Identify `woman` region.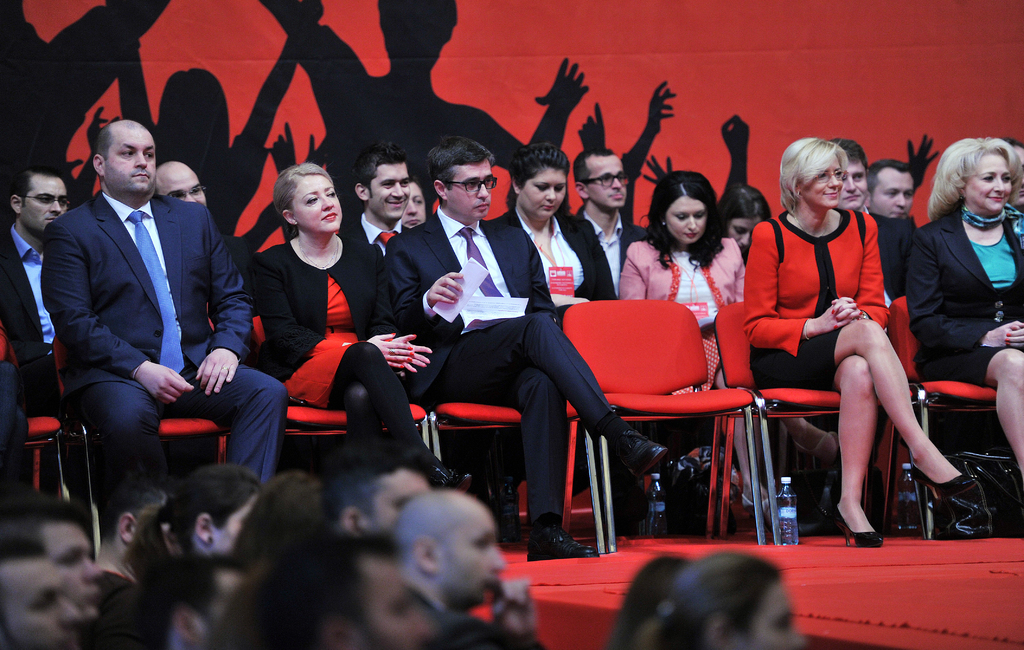
Region: [x1=600, y1=553, x2=688, y2=649].
